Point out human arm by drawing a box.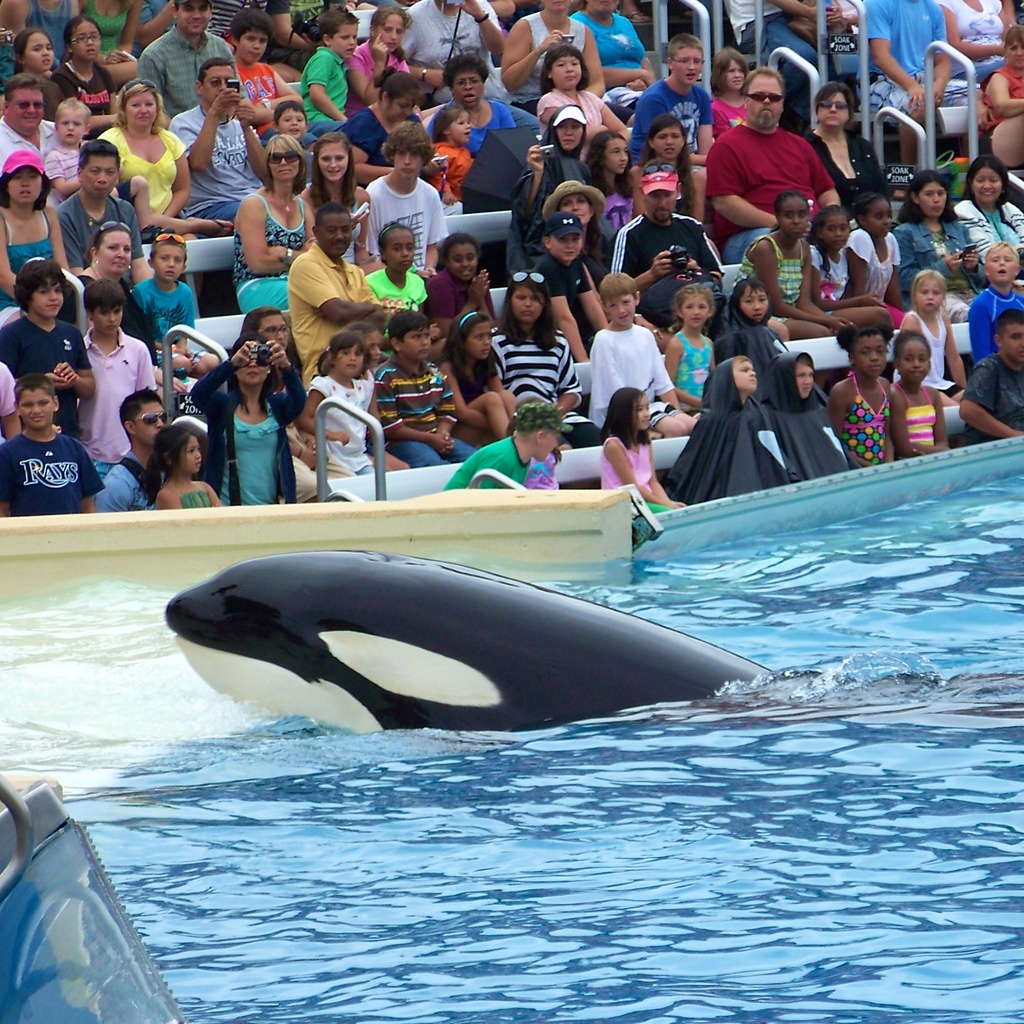
<bbox>1011, 206, 1023, 269</bbox>.
